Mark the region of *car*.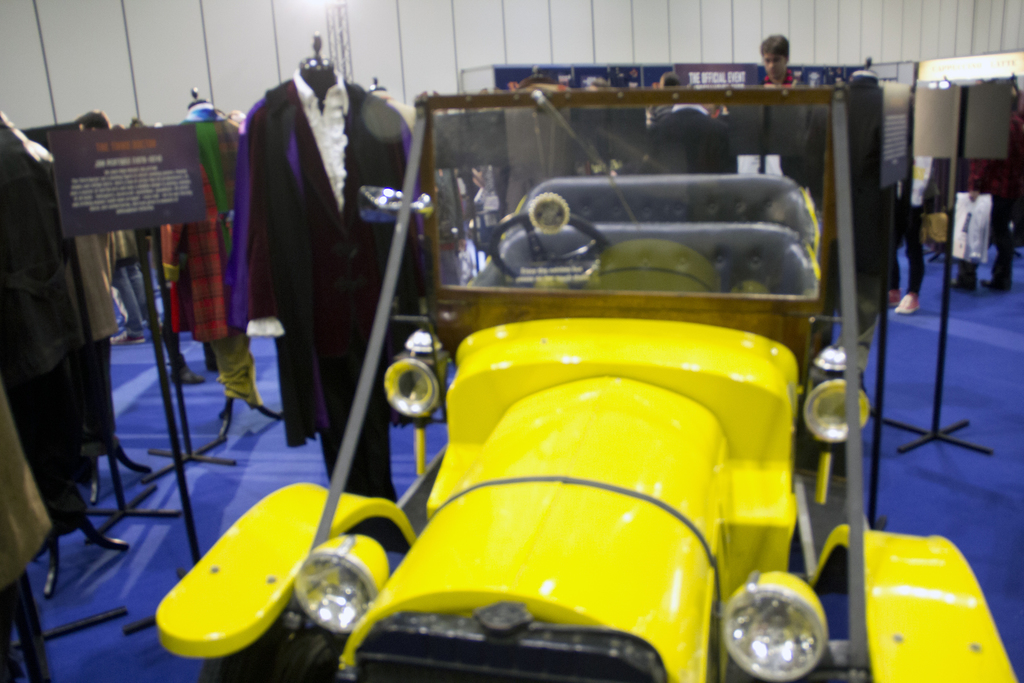
Region: [154,89,1020,682].
